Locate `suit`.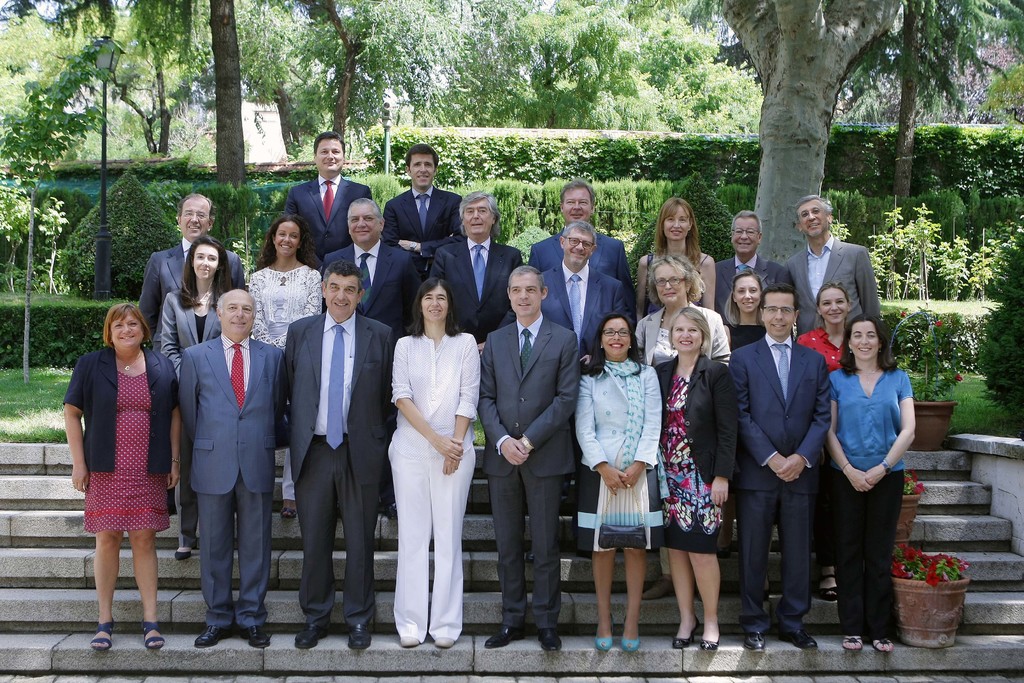
Bounding box: left=284, top=251, right=378, bottom=643.
